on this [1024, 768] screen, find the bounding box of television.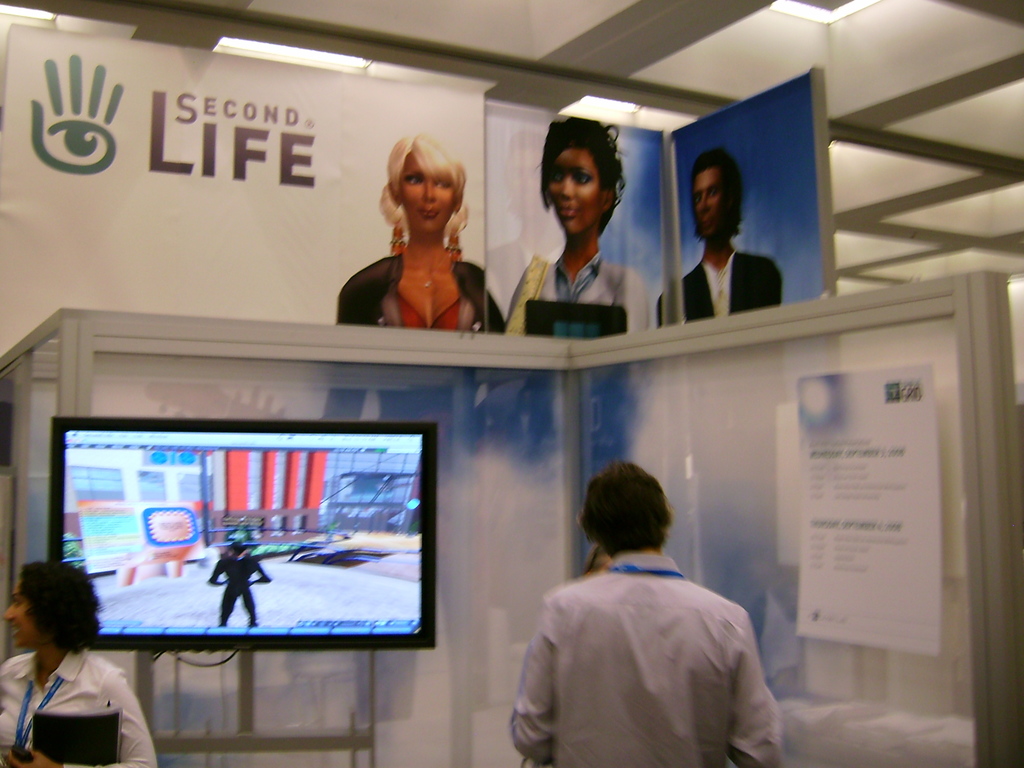
Bounding box: 45, 415, 438, 653.
